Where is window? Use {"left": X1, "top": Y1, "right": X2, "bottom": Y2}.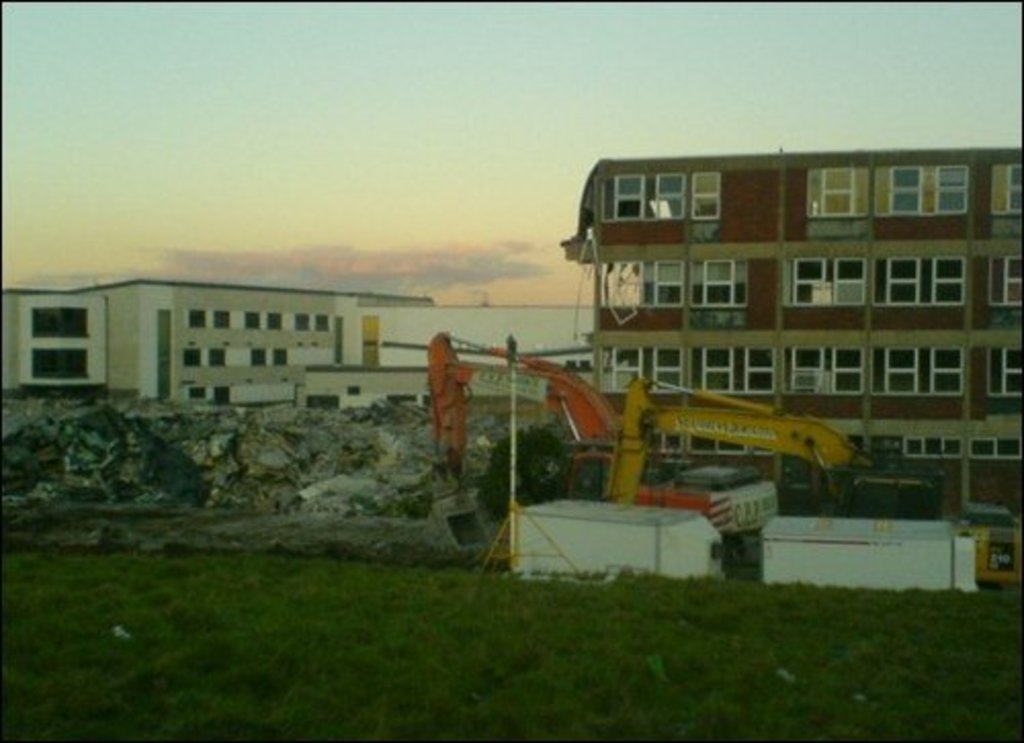
{"left": 813, "top": 166, "right": 969, "bottom": 211}.
